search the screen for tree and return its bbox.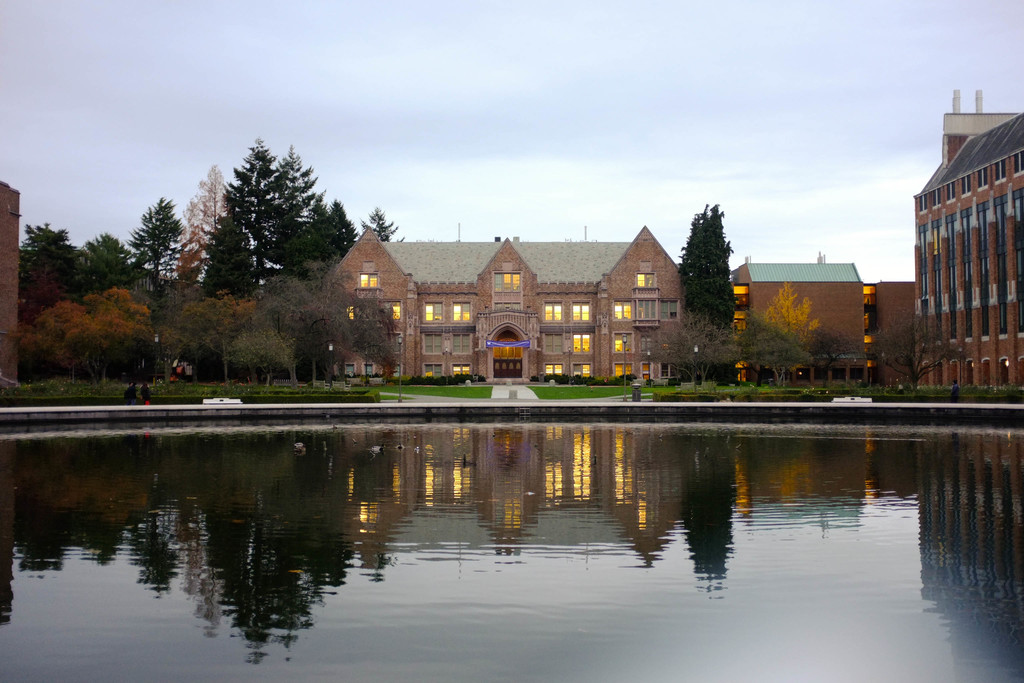
Found: [left=743, top=317, right=812, bottom=397].
